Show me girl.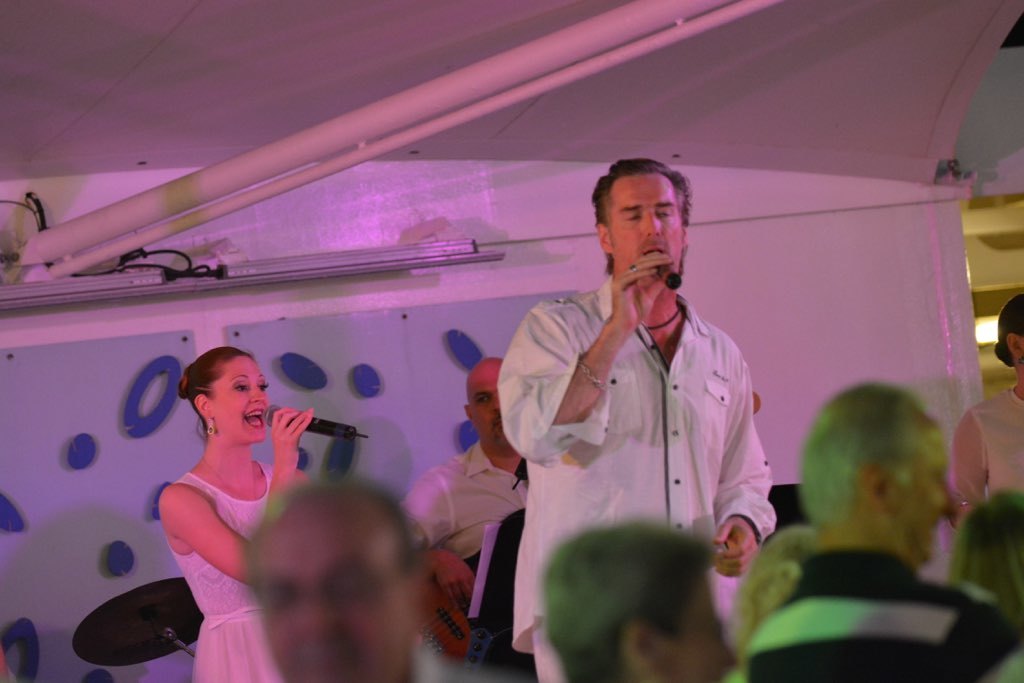
girl is here: (x1=160, y1=348, x2=308, y2=682).
